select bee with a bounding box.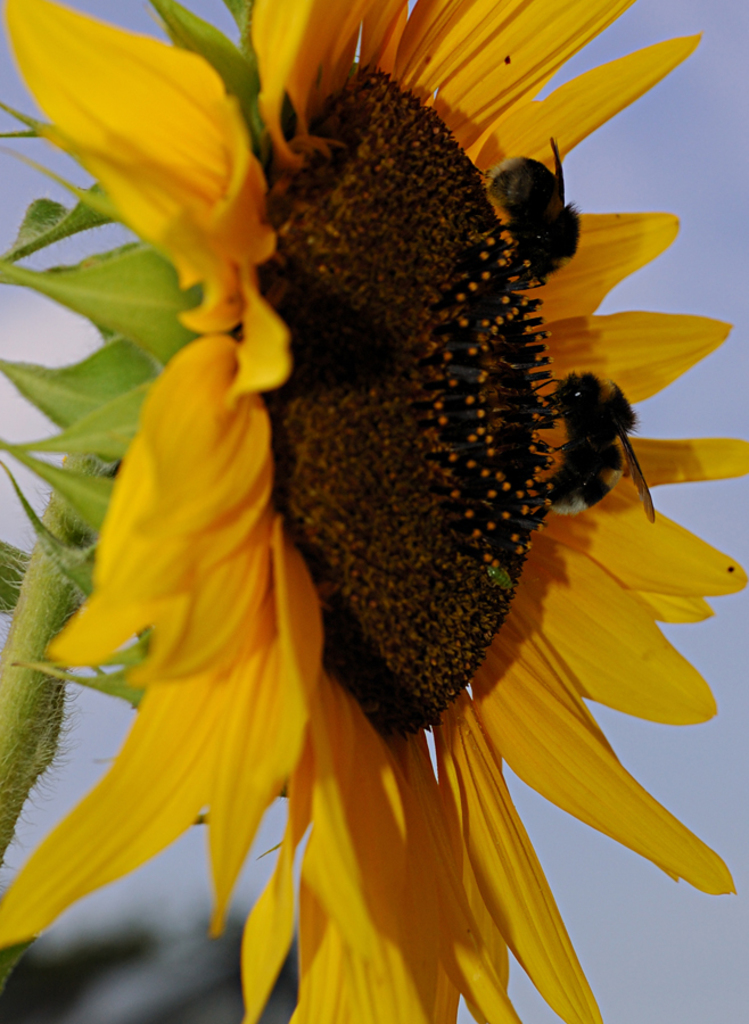
[538,357,658,540].
